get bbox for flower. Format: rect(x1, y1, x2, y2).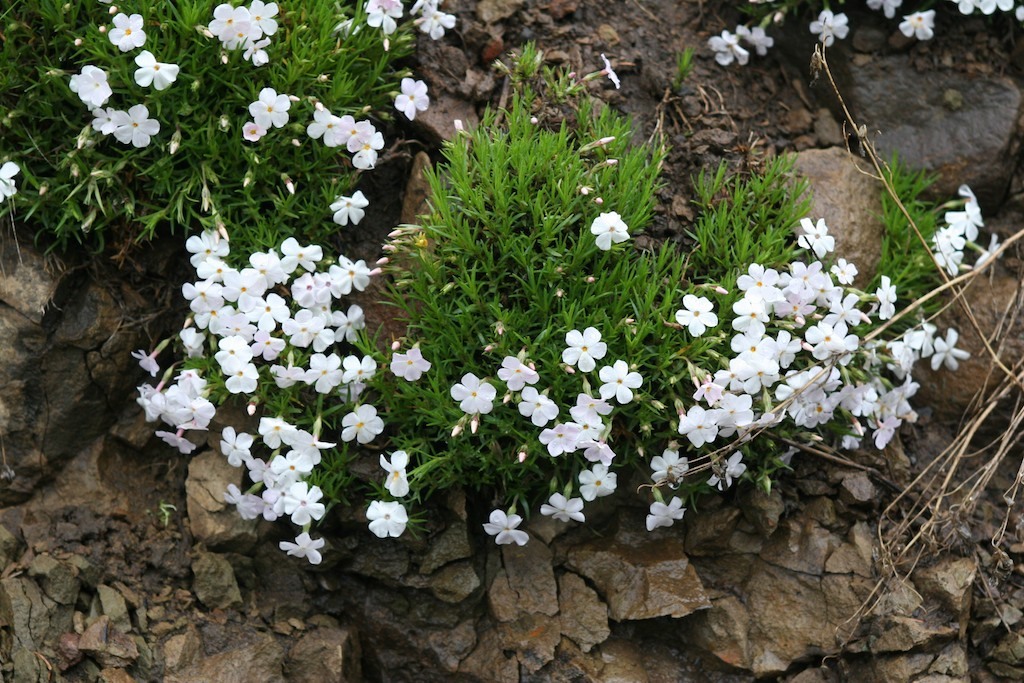
rect(226, 267, 264, 304).
